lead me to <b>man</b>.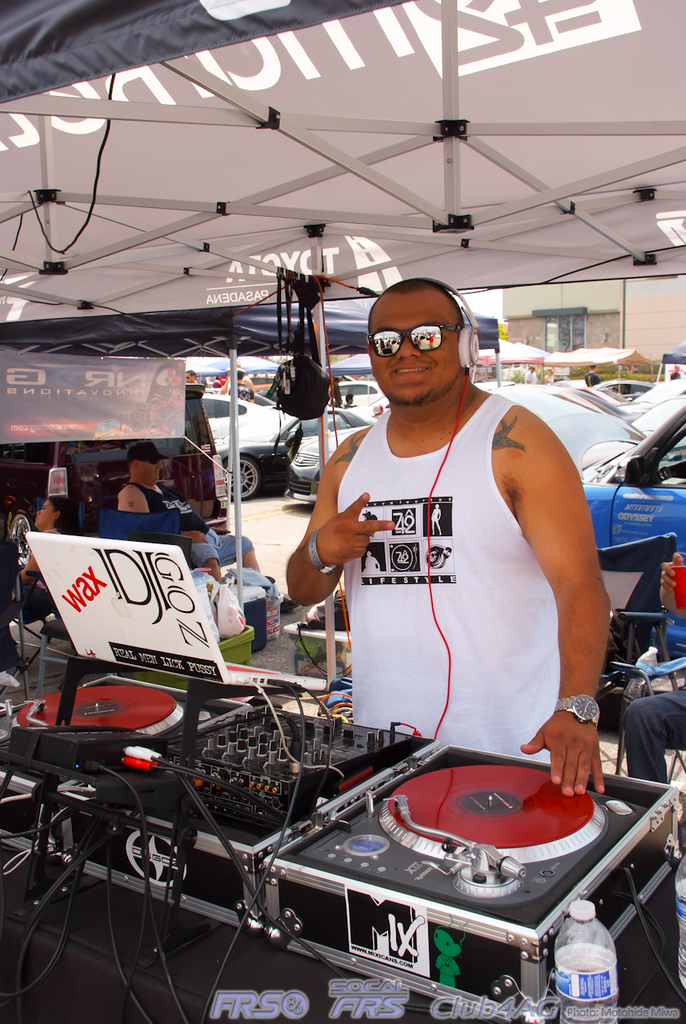
Lead to (116,441,262,575).
